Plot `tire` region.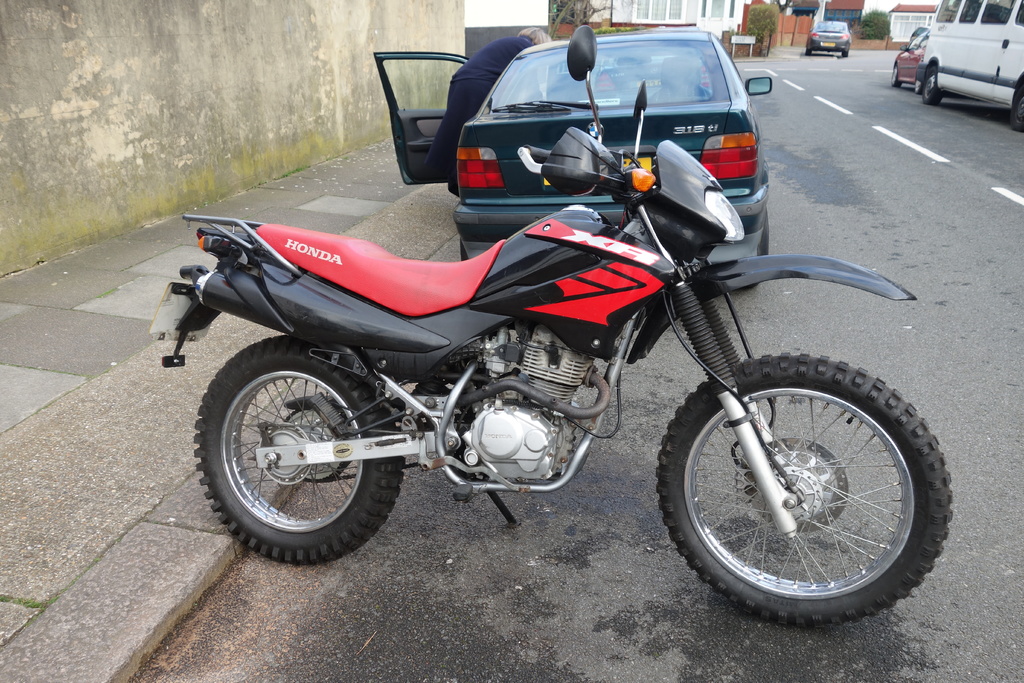
Plotted at [914,78,926,97].
